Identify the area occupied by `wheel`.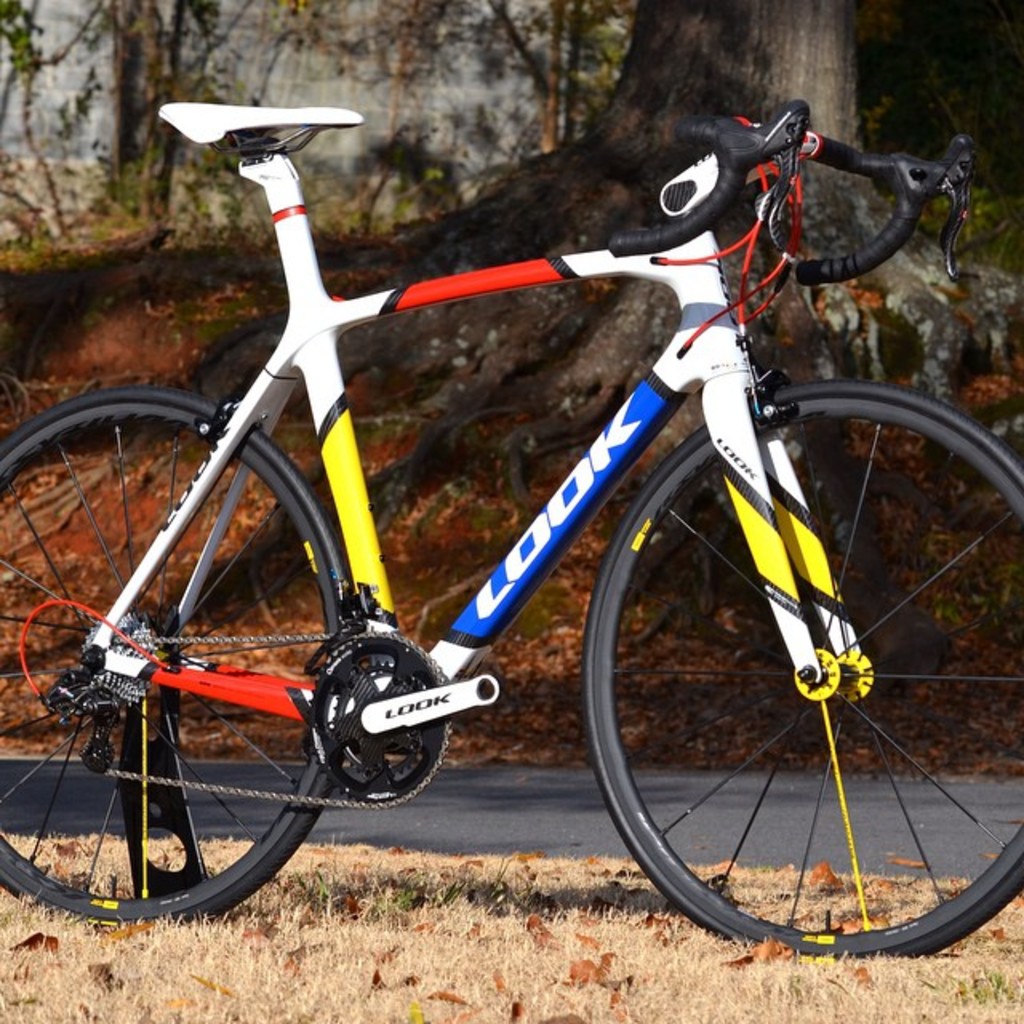
Area: (0, 389, 357, 931).
